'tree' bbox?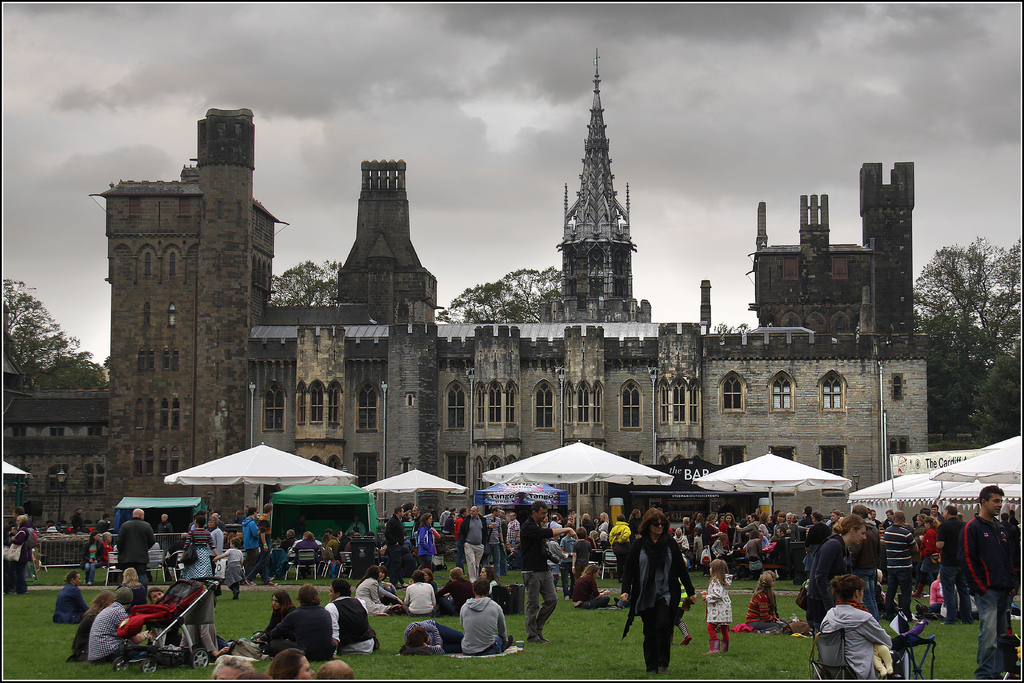
pyautogui.locateOnScreen(267, 261, 339, 310)
